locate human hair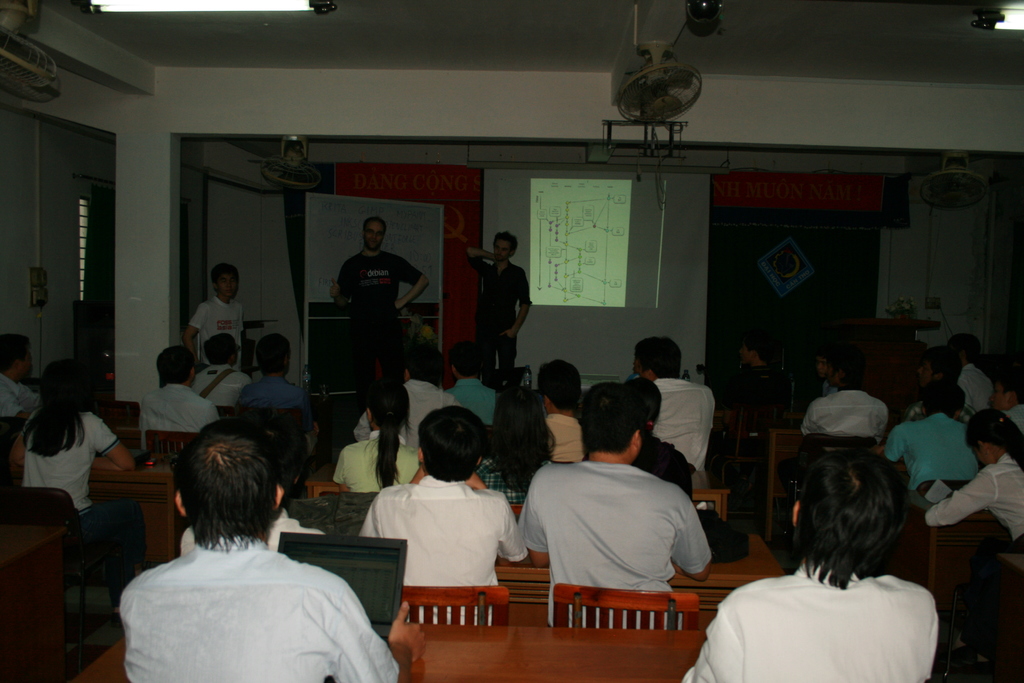
Rect(419, 404, 488, 483)
